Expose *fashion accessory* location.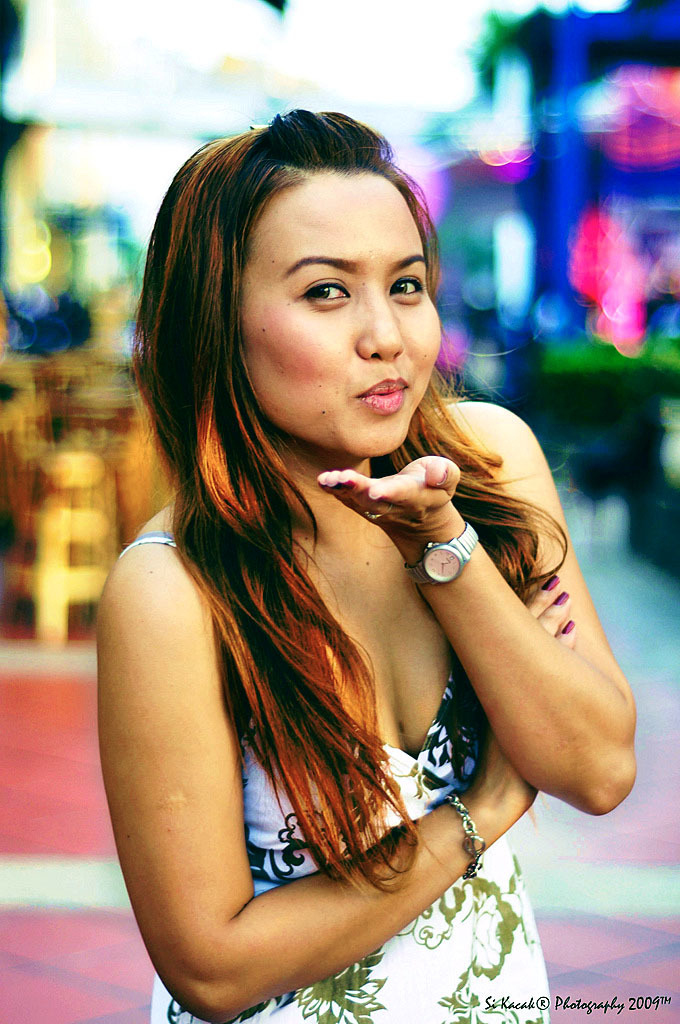
Exposed at select_region(400, 517, 481, 585).
